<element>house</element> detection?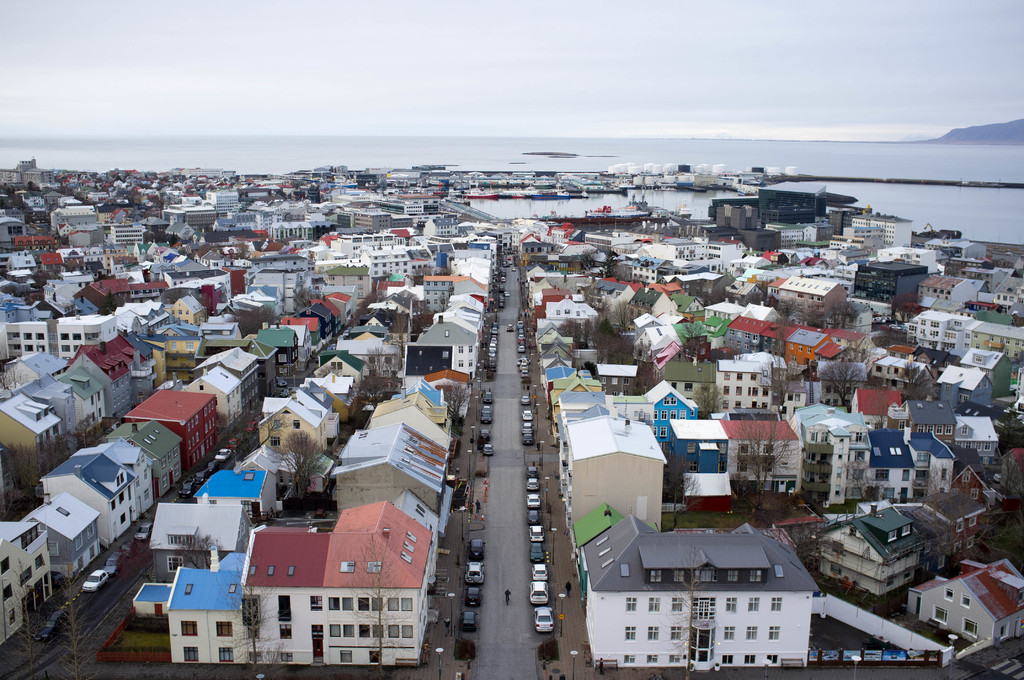
<bbox>587, 507, 890, 662</bbox>
